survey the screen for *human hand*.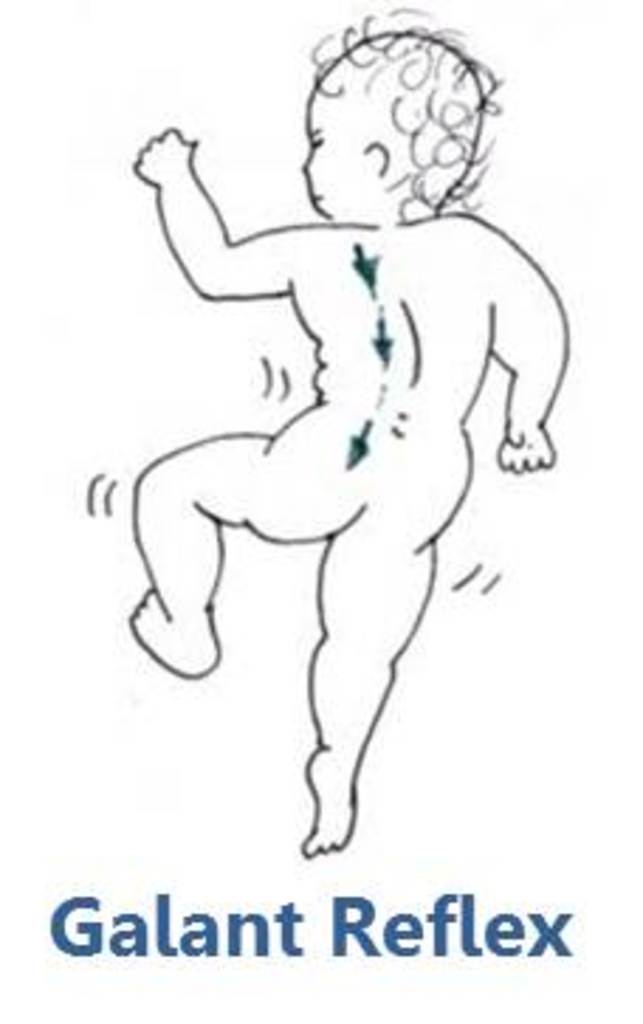
Survey found: 494:420:558:474.
